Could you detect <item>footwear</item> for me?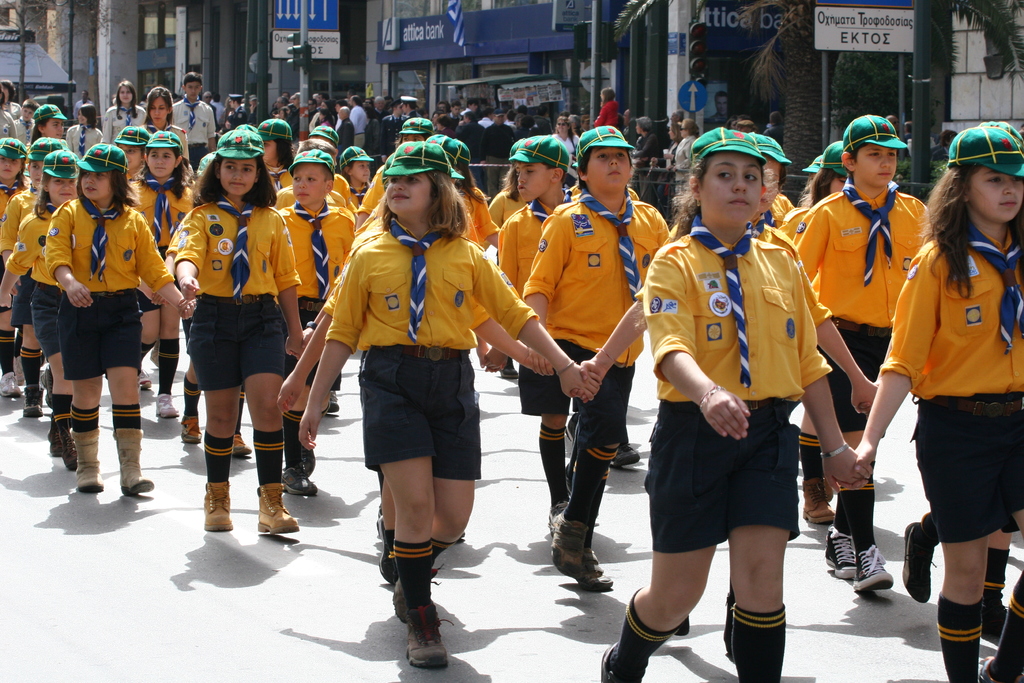
Detection result: BBox(140, 368, 152, 391).
